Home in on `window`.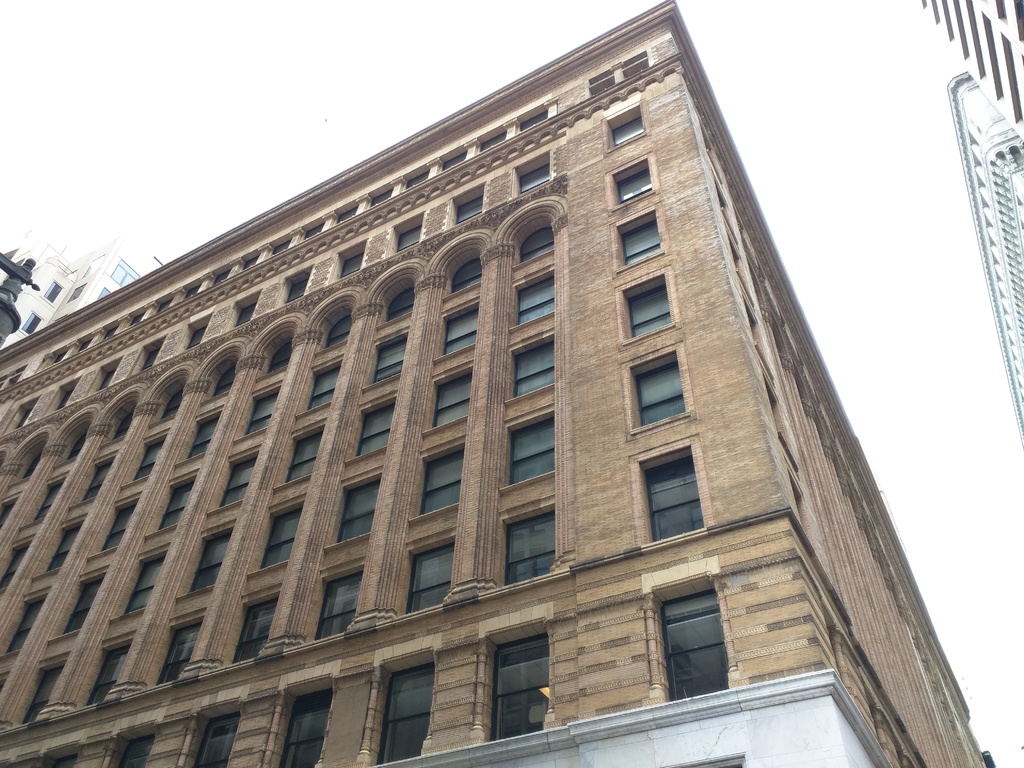
Homed in at 18, 664, 59, 726.
